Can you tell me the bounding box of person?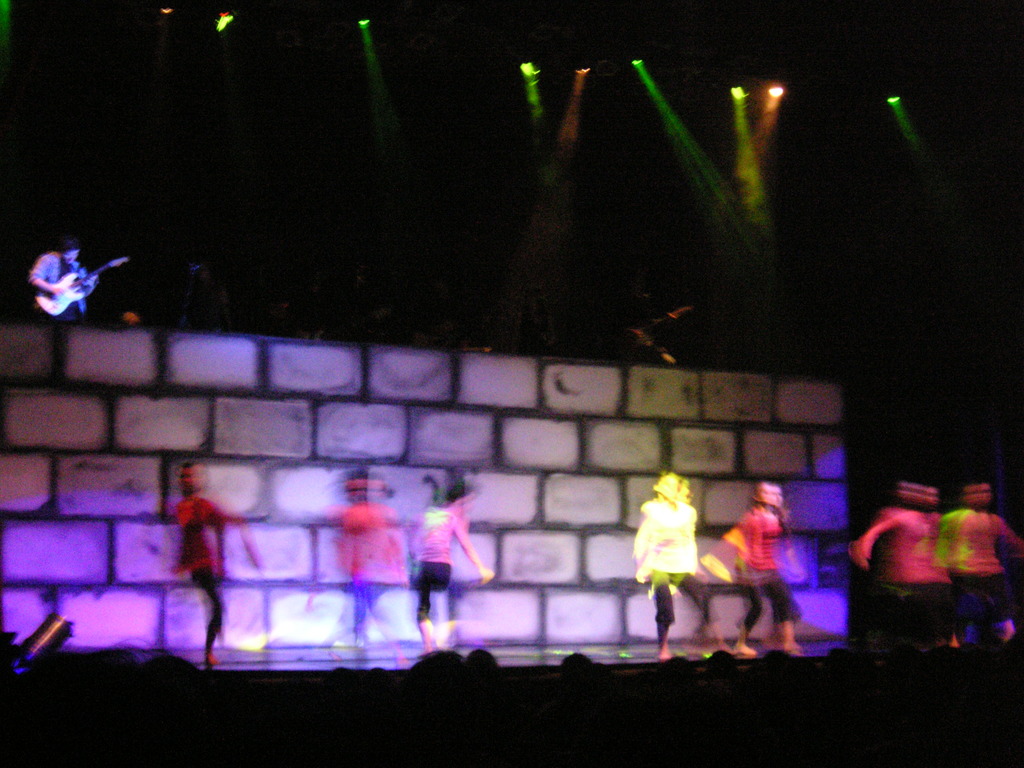
detection(929, 481, 1023, 650).
